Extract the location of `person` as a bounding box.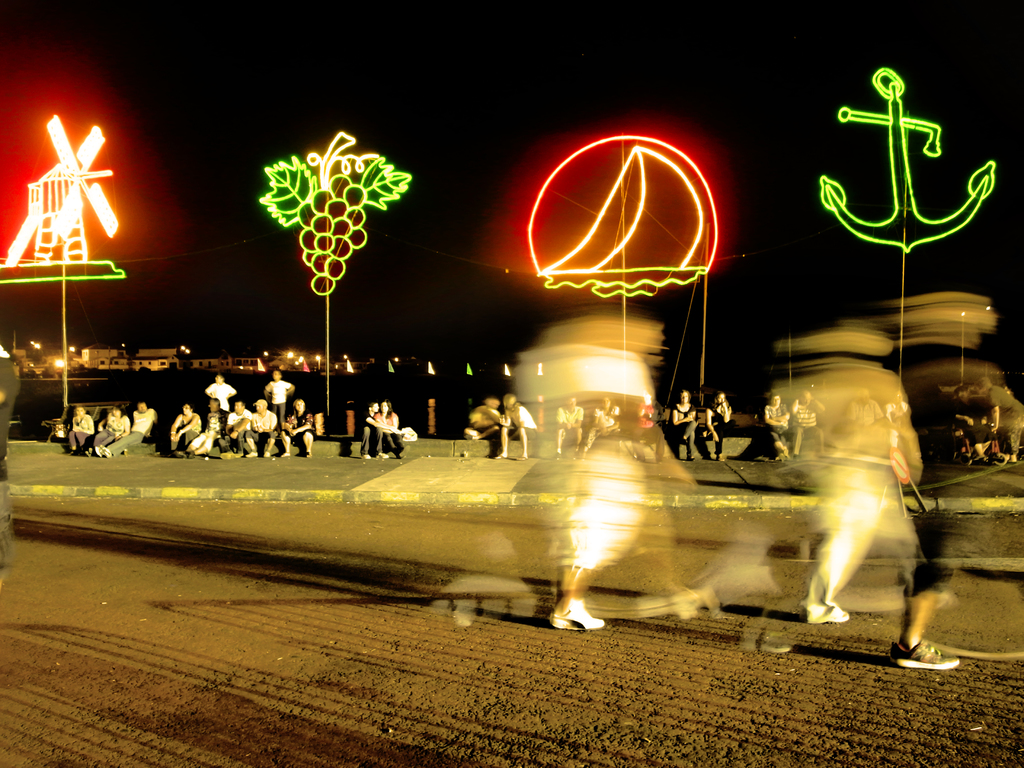
703,392,743,462.
